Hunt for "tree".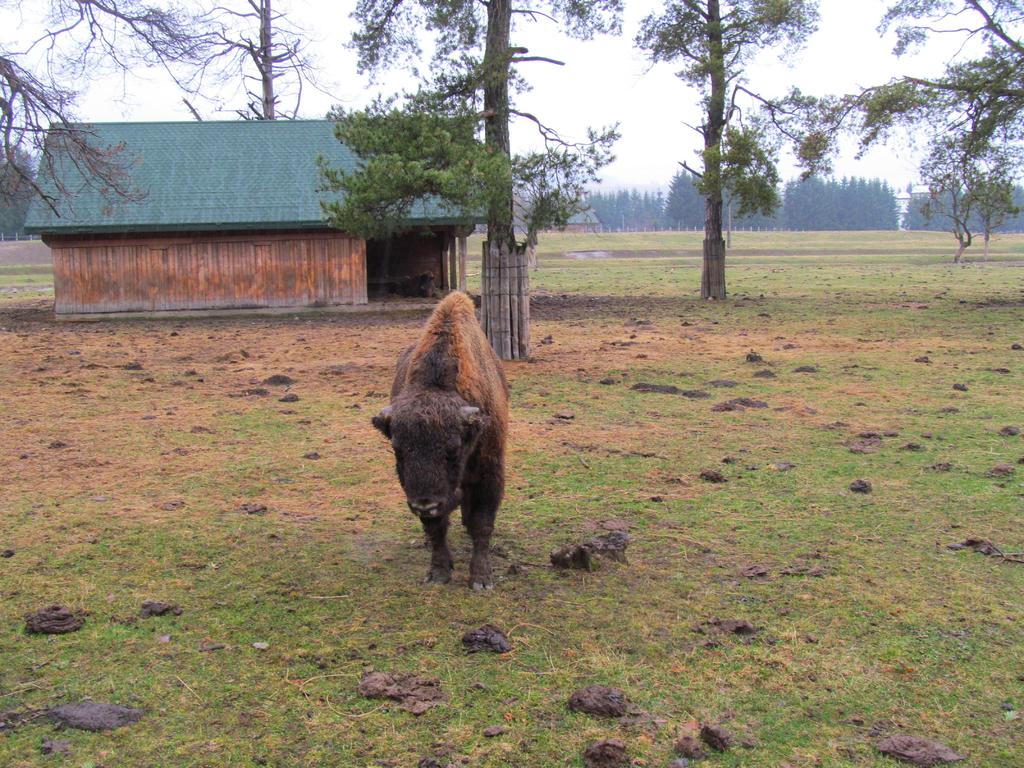
Hunted down at BBox(0, 0, 328, 257).
